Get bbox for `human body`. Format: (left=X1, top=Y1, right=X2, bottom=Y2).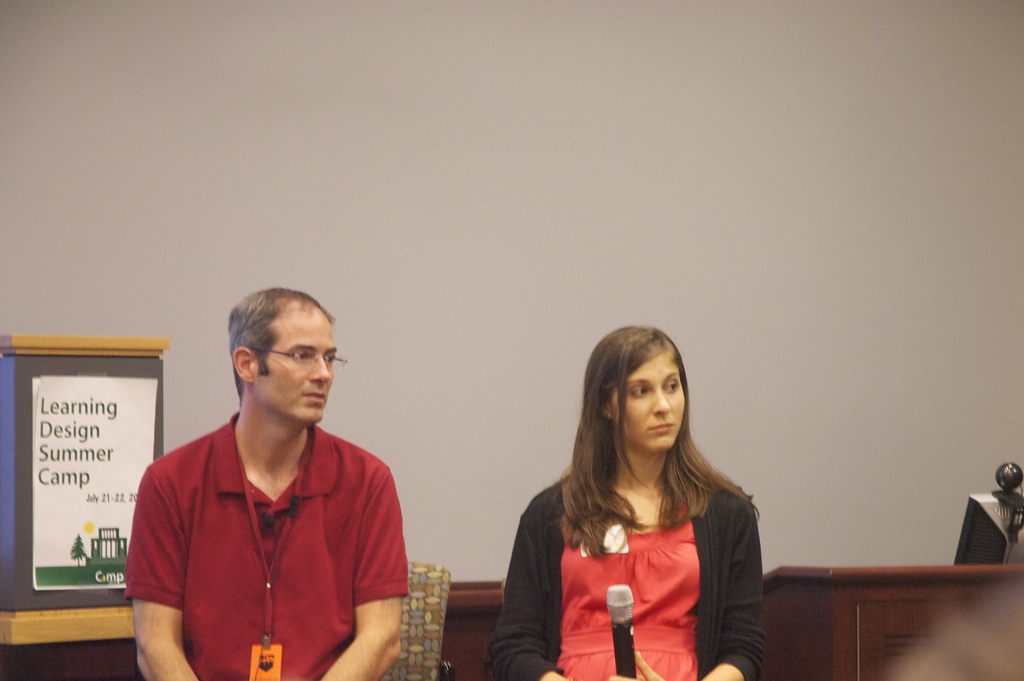
(left=126, top=347, right=401, bottom=680).
